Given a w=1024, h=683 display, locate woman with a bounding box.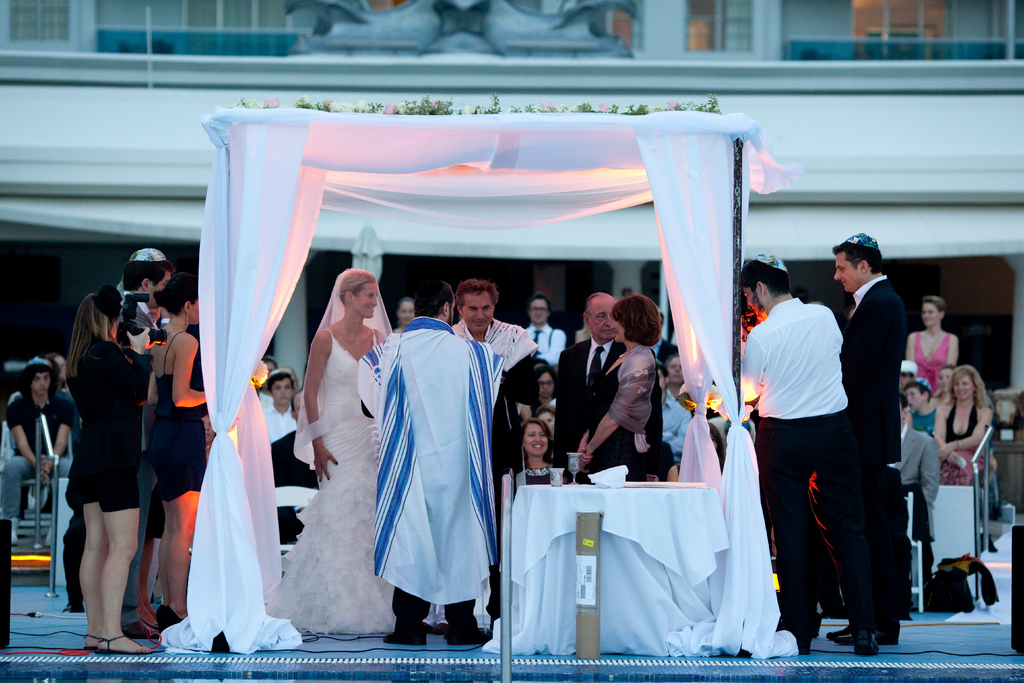
Located: 575,292,664,481.
